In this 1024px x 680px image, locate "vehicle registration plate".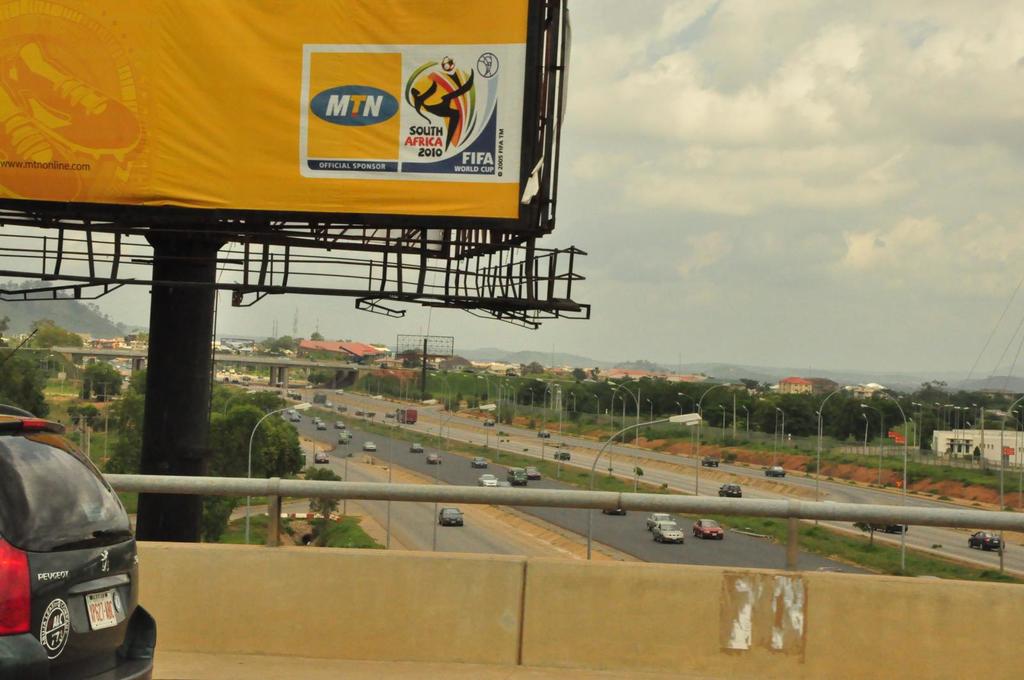
Bounding box: detection(84, 589, 121, 632).
